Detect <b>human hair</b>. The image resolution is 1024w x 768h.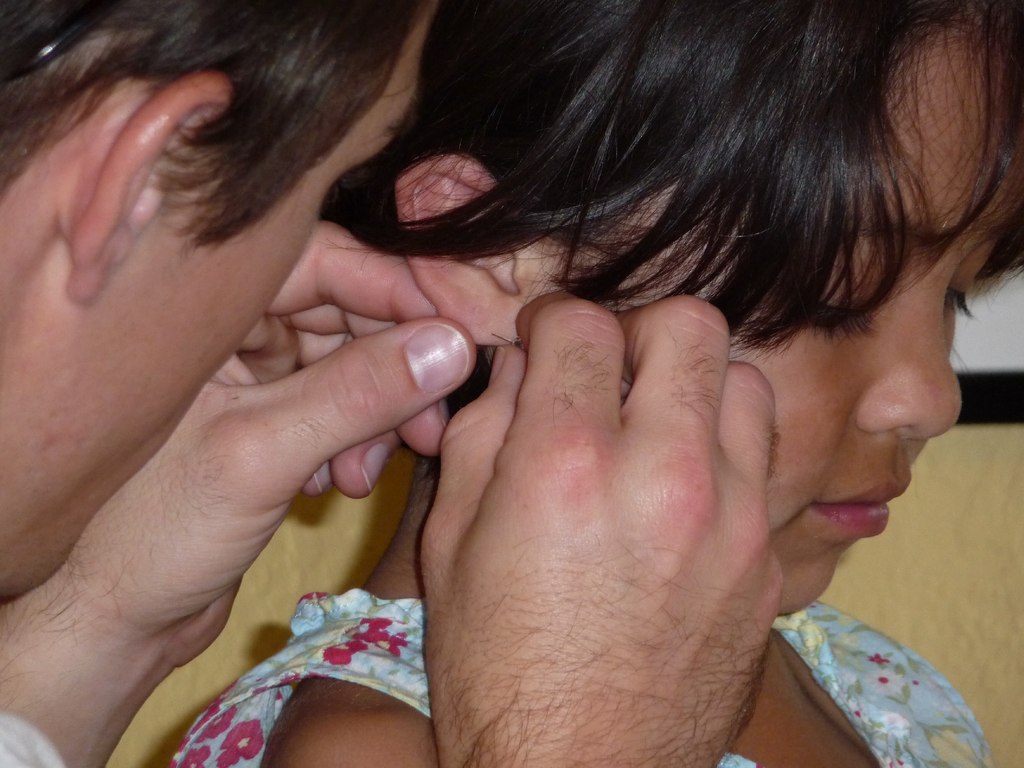
detection(257, 31, 1017, 377).
